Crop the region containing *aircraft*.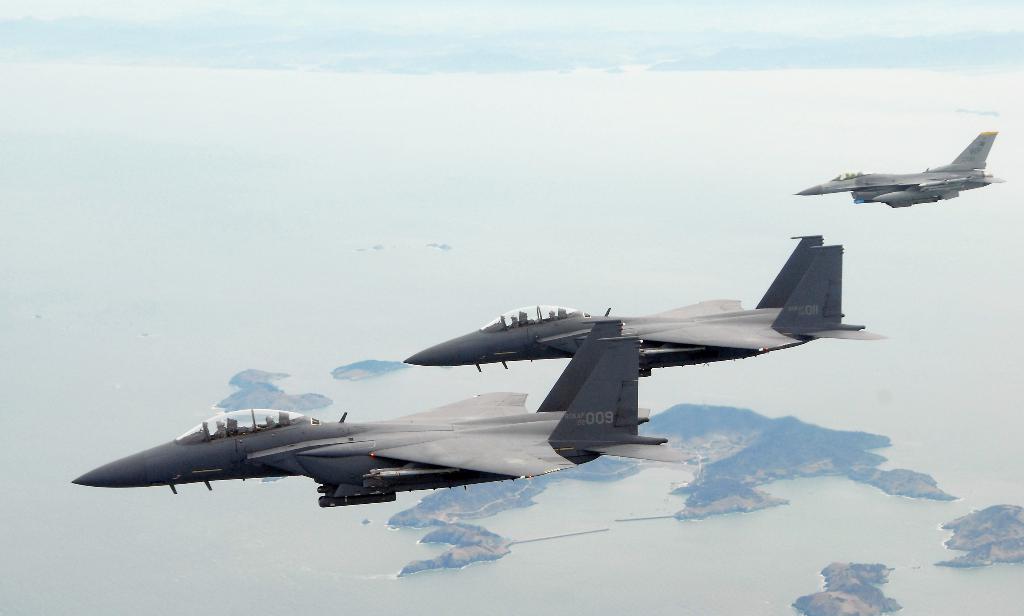
Crop region: <bbox>783, 131, 1005, 212</bbox>.
